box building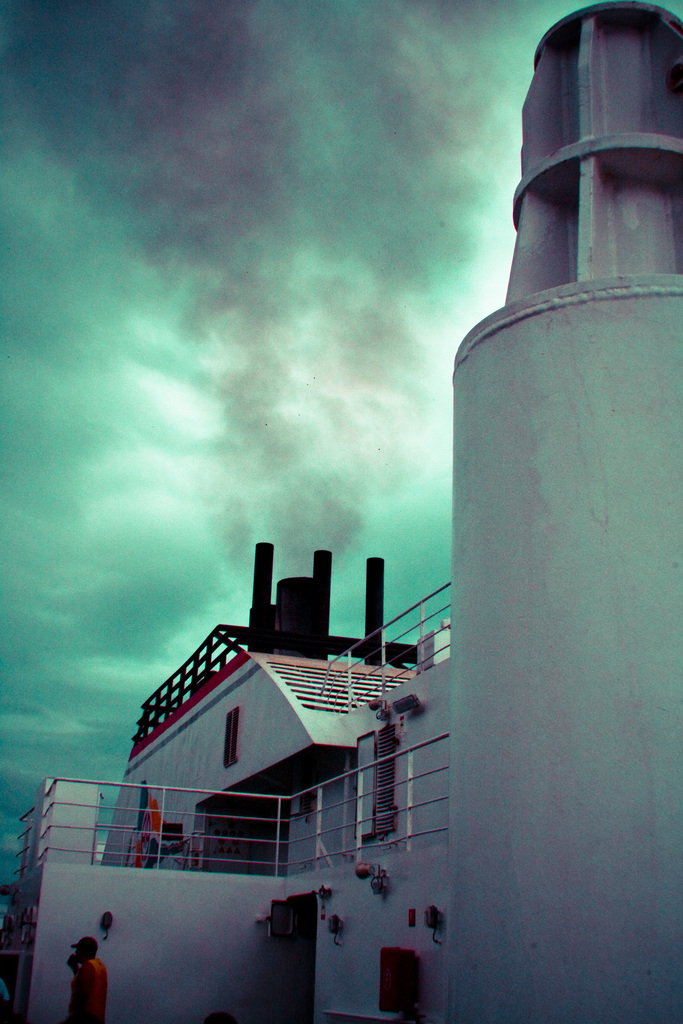
bbox=[1, 0, 682, 1020]
